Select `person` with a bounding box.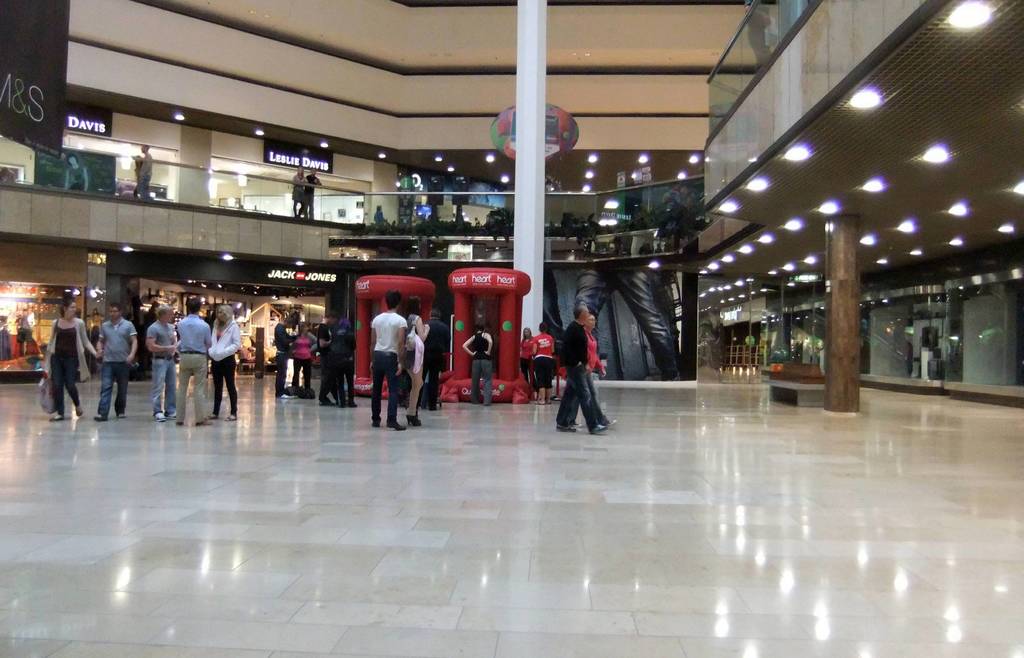
bbox=(146, 304, 177, 413).
